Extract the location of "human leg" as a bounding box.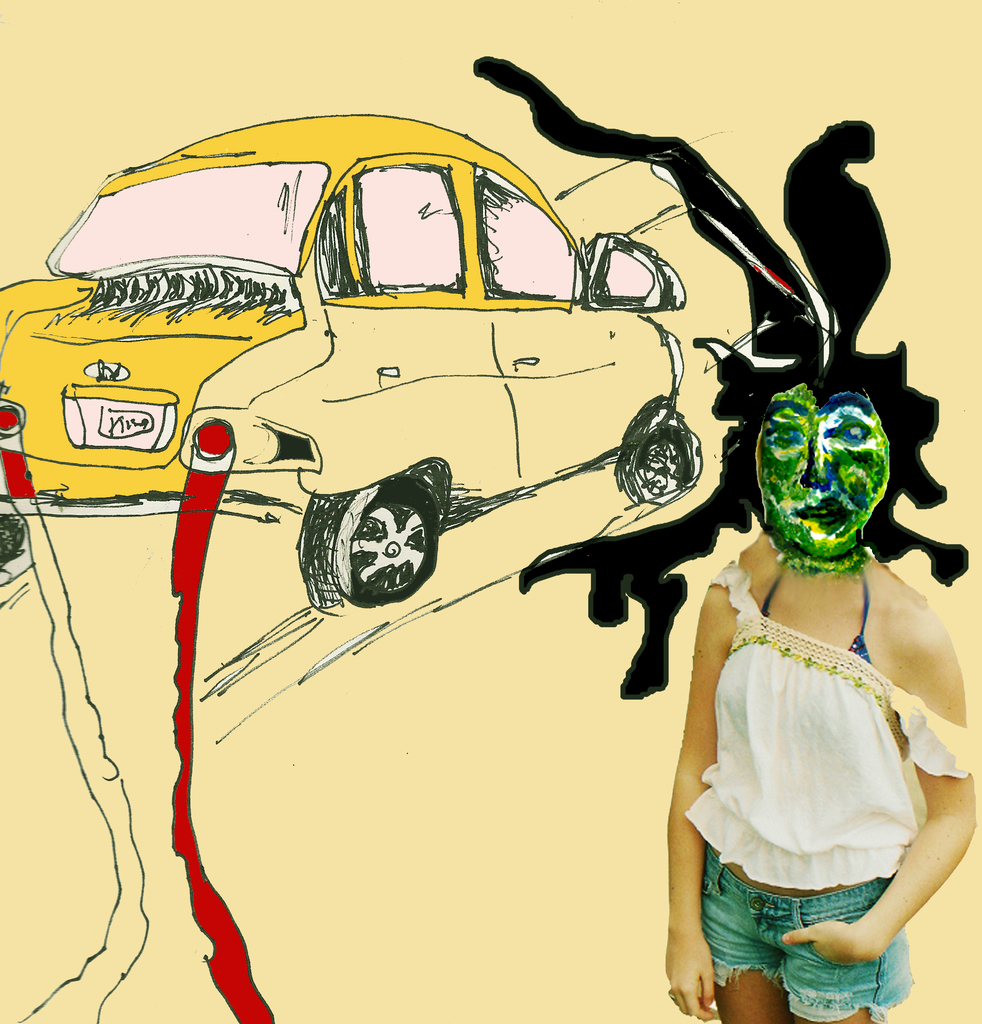
719, 973, 782, 1023.
